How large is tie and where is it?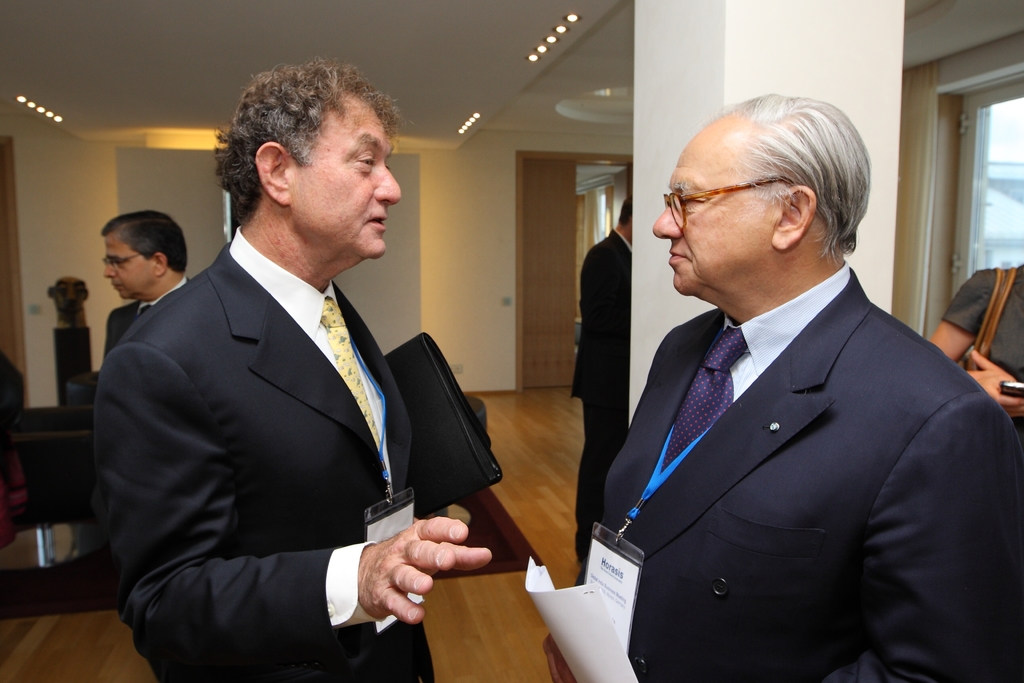
Bounding box: 656 322 750 472.
